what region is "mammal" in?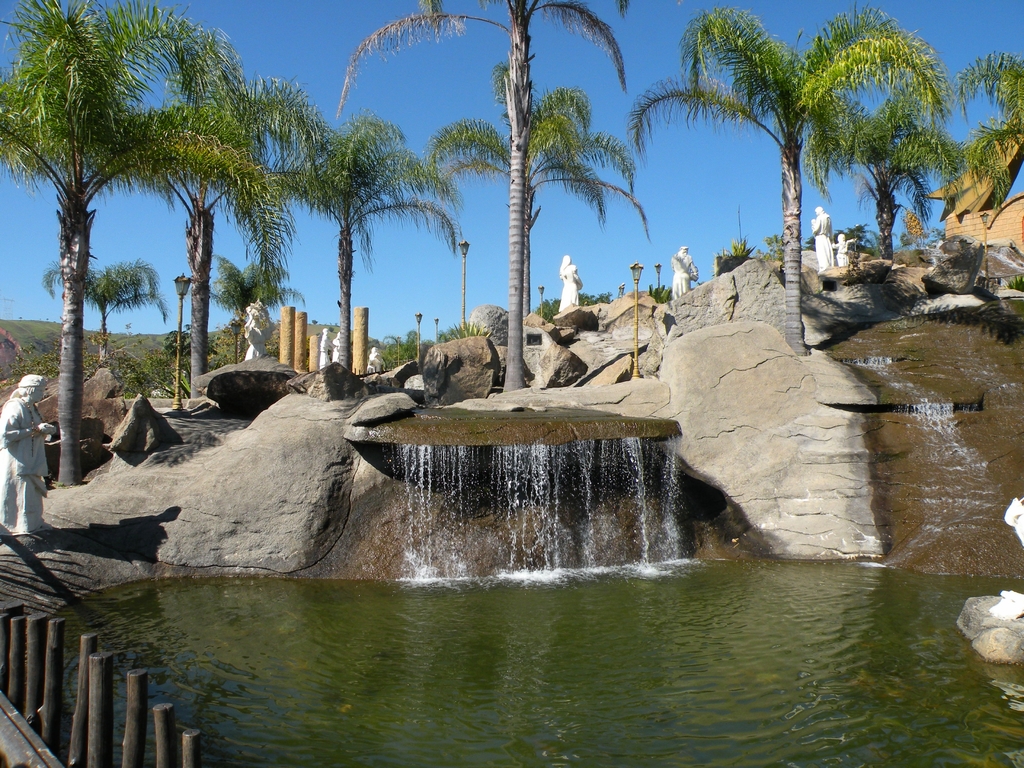
330 335 339 360.
